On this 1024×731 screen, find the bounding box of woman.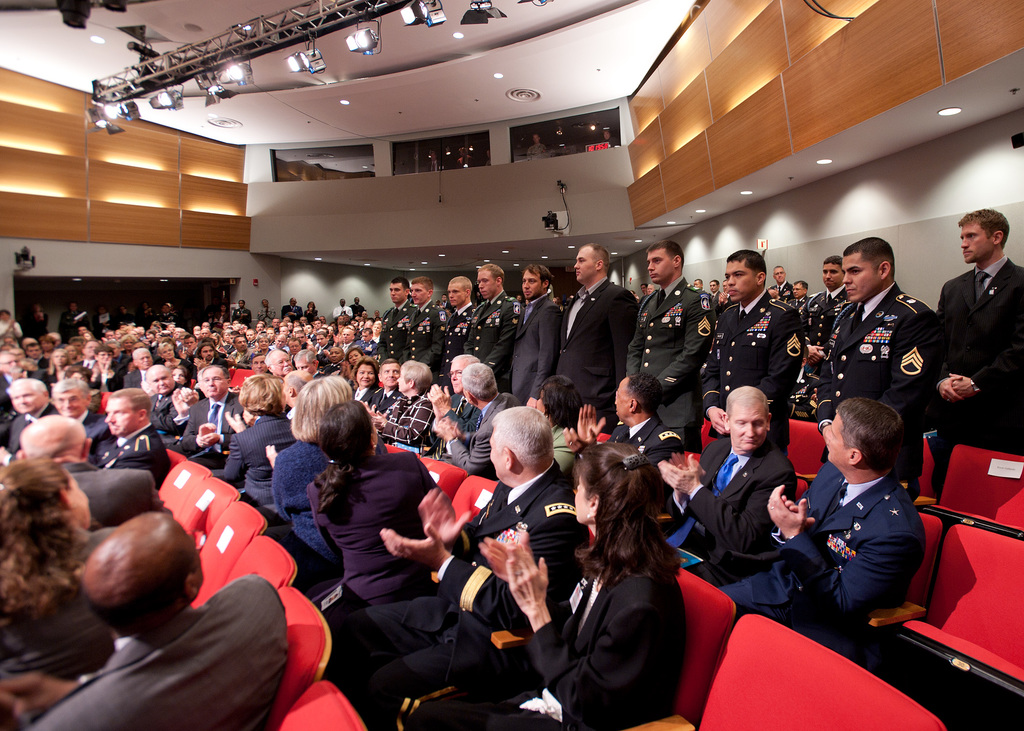
Bounding box: left=488, top=442, right=690, bottom=730.
